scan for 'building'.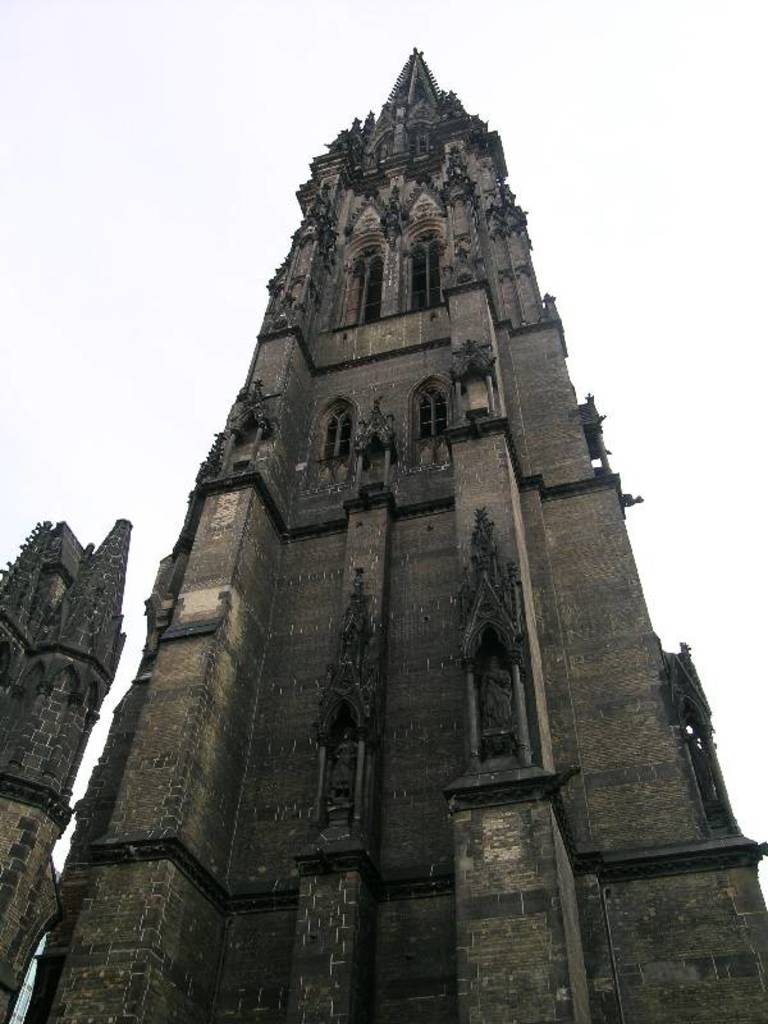
Scan result: 46 59 763 1018.
